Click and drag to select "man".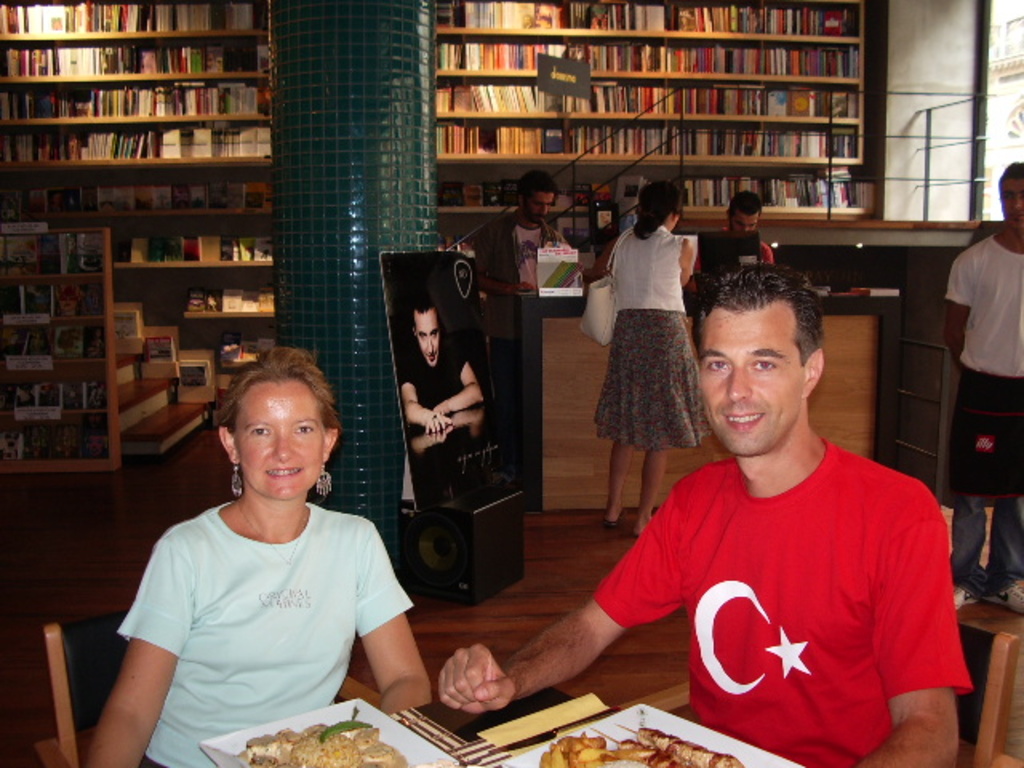
Selection: box(944, 160, 1022, 614).
